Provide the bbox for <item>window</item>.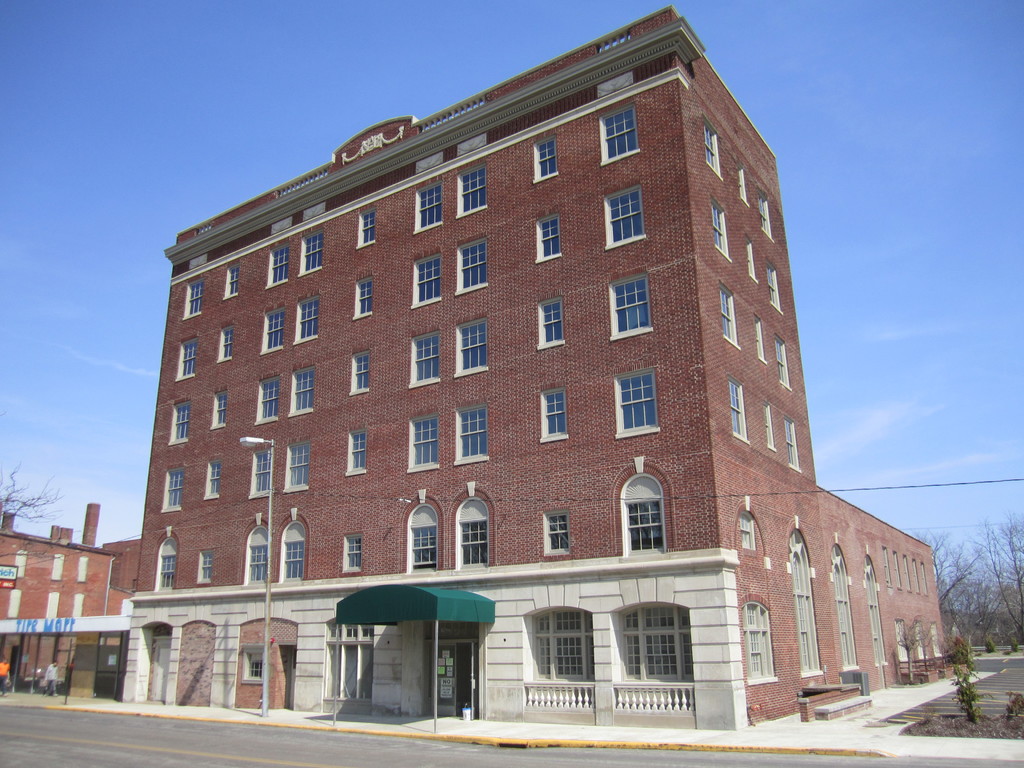
x1=931, y1=623, x2=945, y2=651.
